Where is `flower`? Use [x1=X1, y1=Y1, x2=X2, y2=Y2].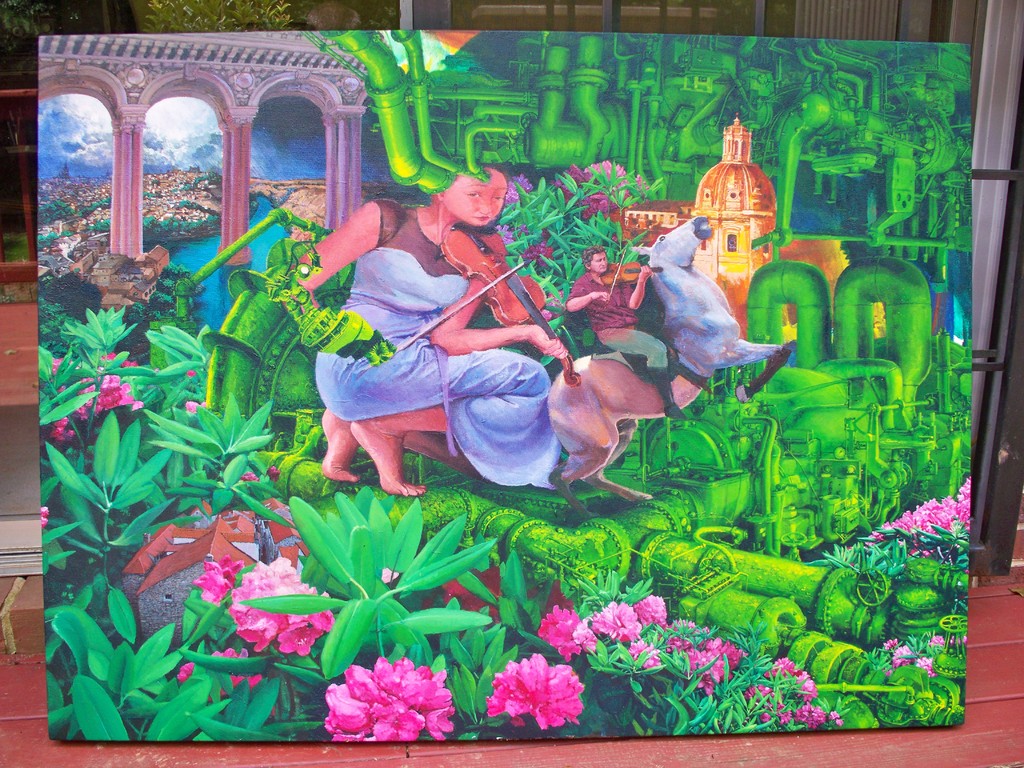
[x1=195, y1=554, x2=248, y2=607].
